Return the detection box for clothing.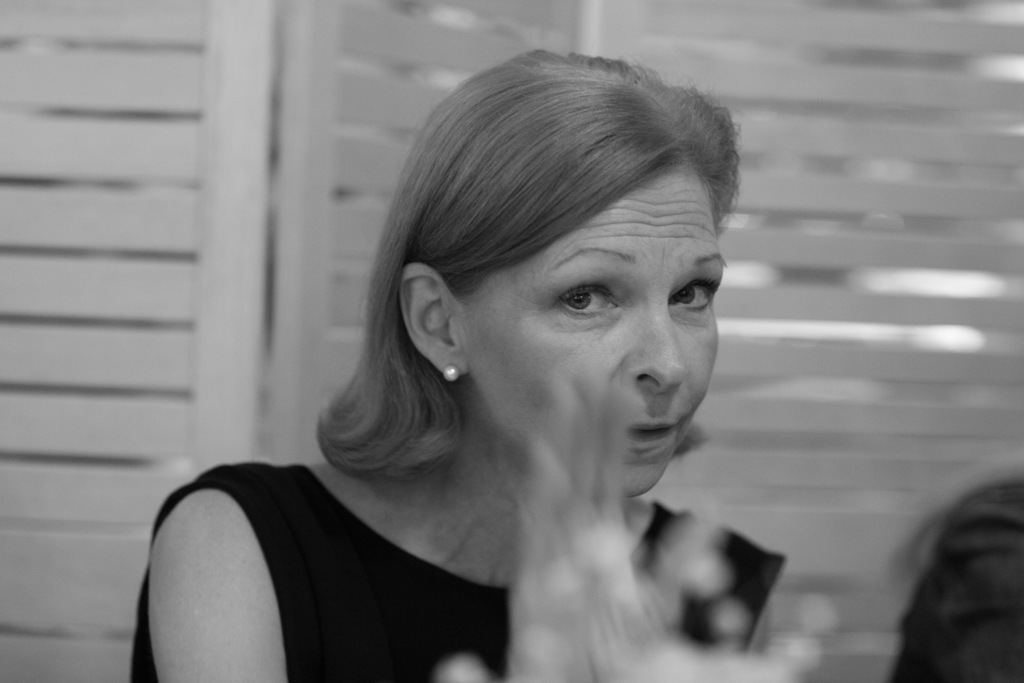
(138, 459, 782, 682).
